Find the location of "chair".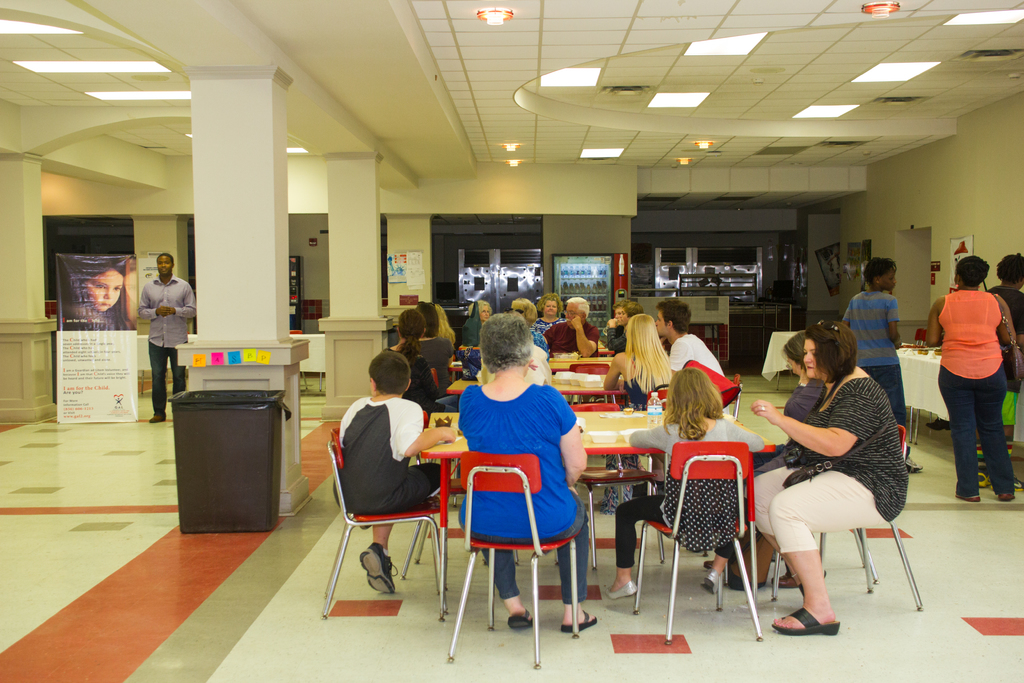
Location: x1=328 y1=430 x2=448 y2=624.
